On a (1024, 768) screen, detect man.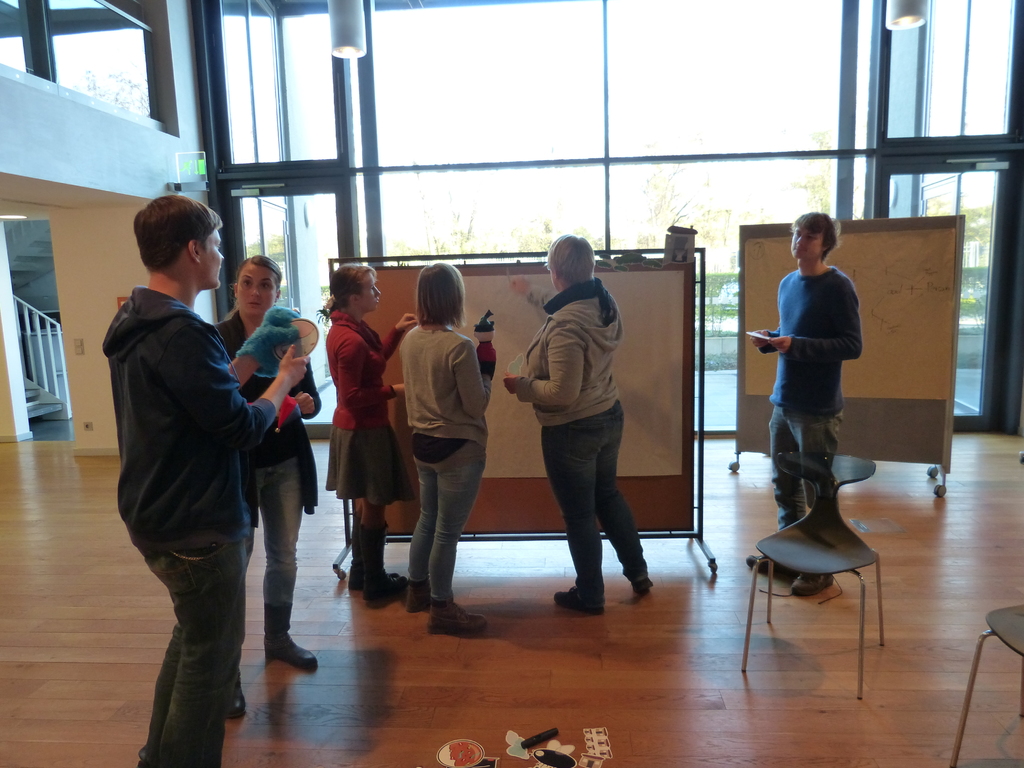
locate(741, 209, 865, 597).
